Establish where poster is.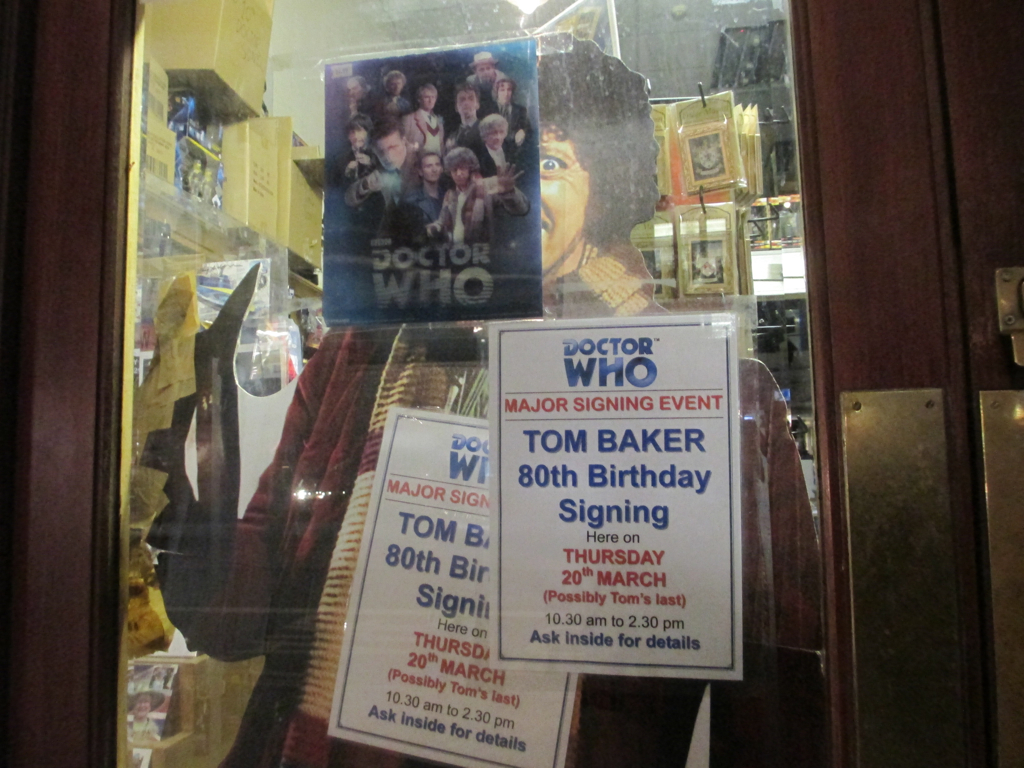
Established at (x1=321, y1=28, x2=542, y2=327).
